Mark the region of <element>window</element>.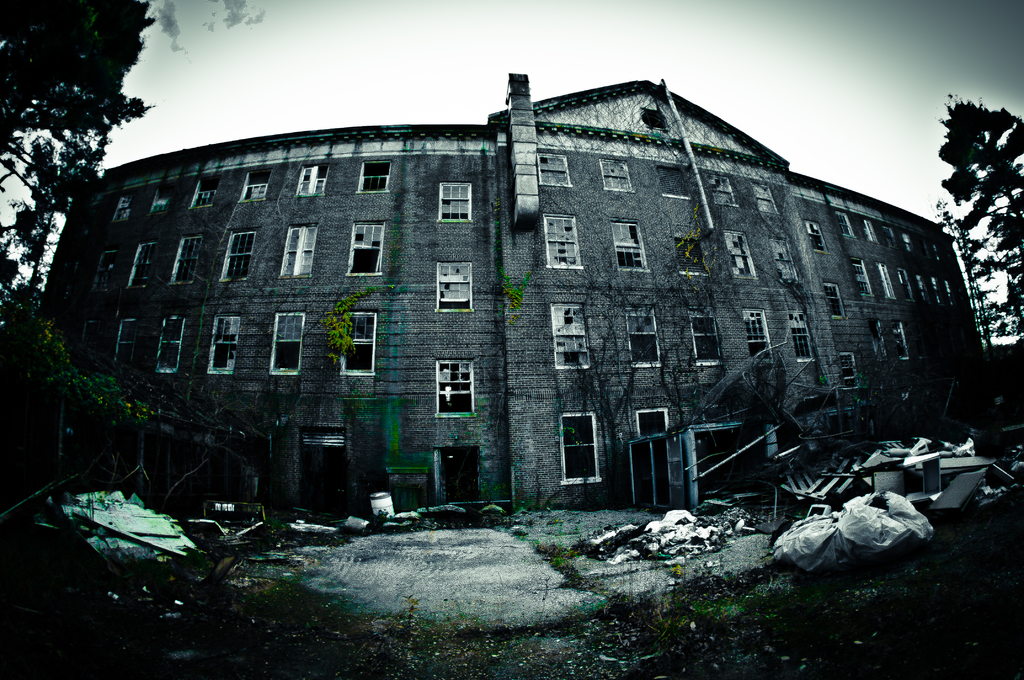
Region: {"left": 740, "top": 311, "right": 771, "bottom": 360}.
